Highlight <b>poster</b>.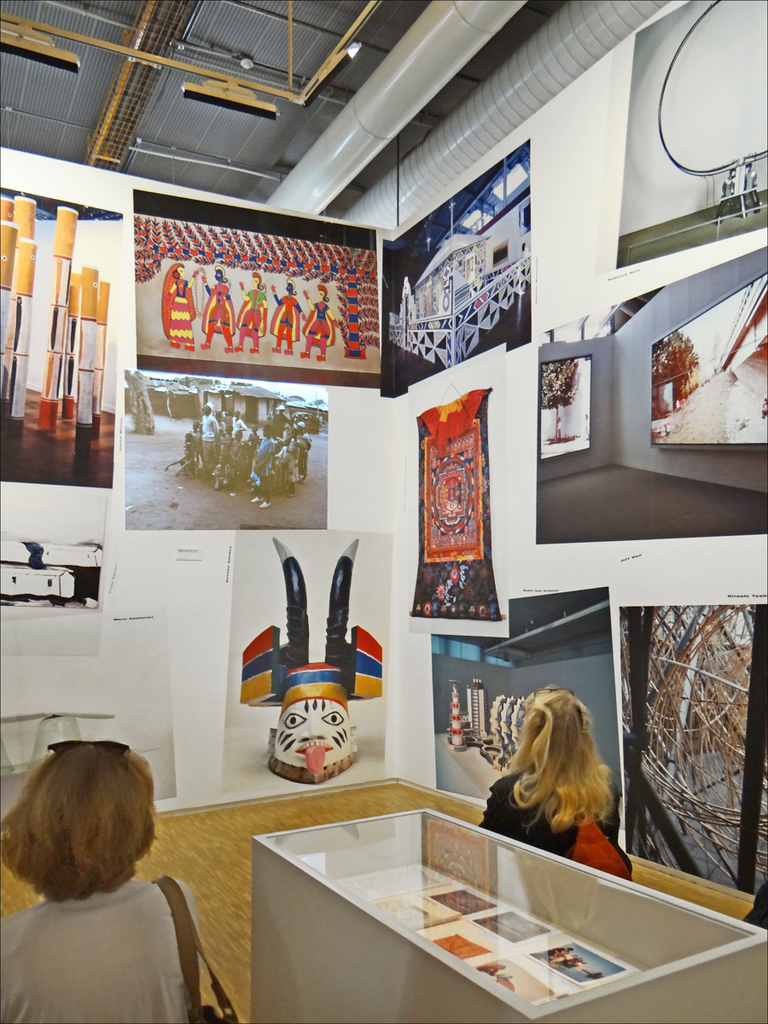
Highlighted region: <region>0, 188, 124, 486</region>.
